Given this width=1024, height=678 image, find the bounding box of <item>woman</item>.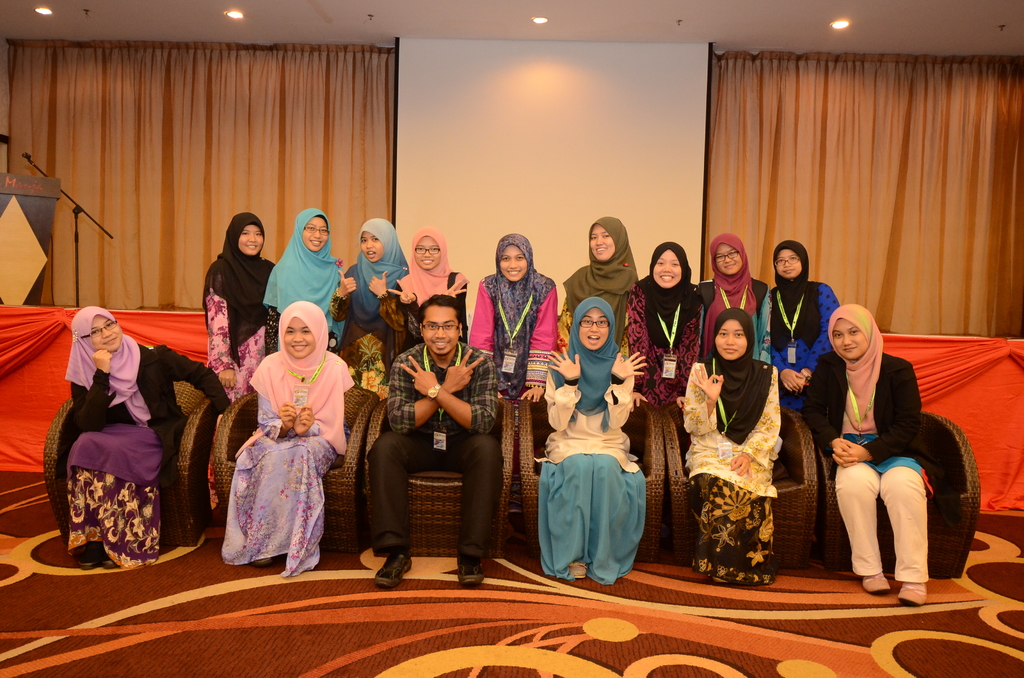
(332, 216, 409, 370).
